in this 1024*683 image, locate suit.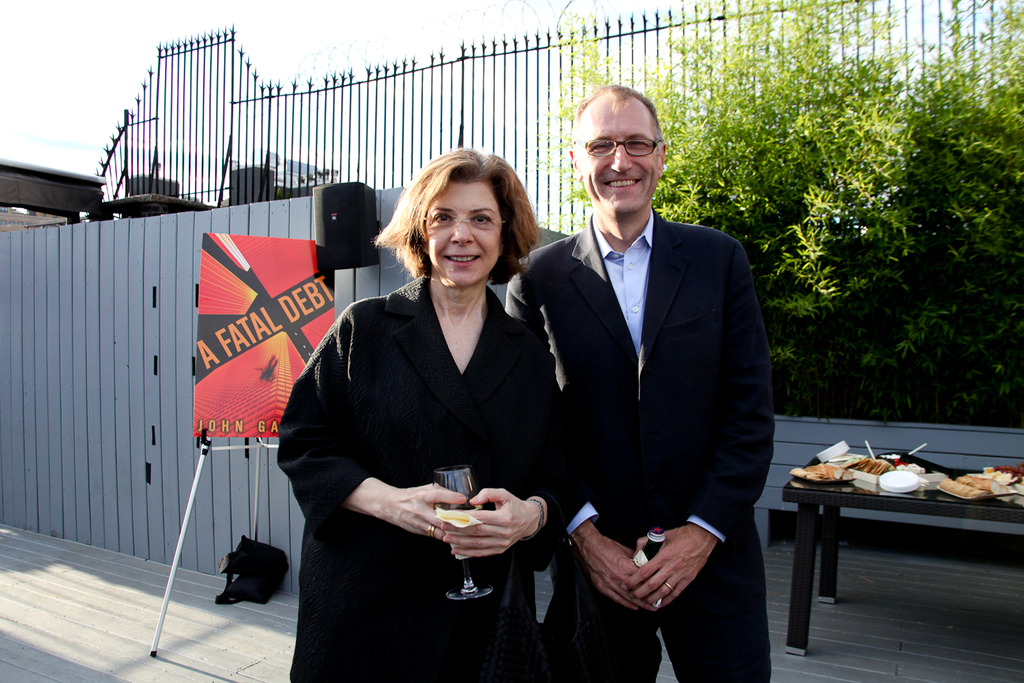
Bounding box: locate(499, 216, 772, 682).
